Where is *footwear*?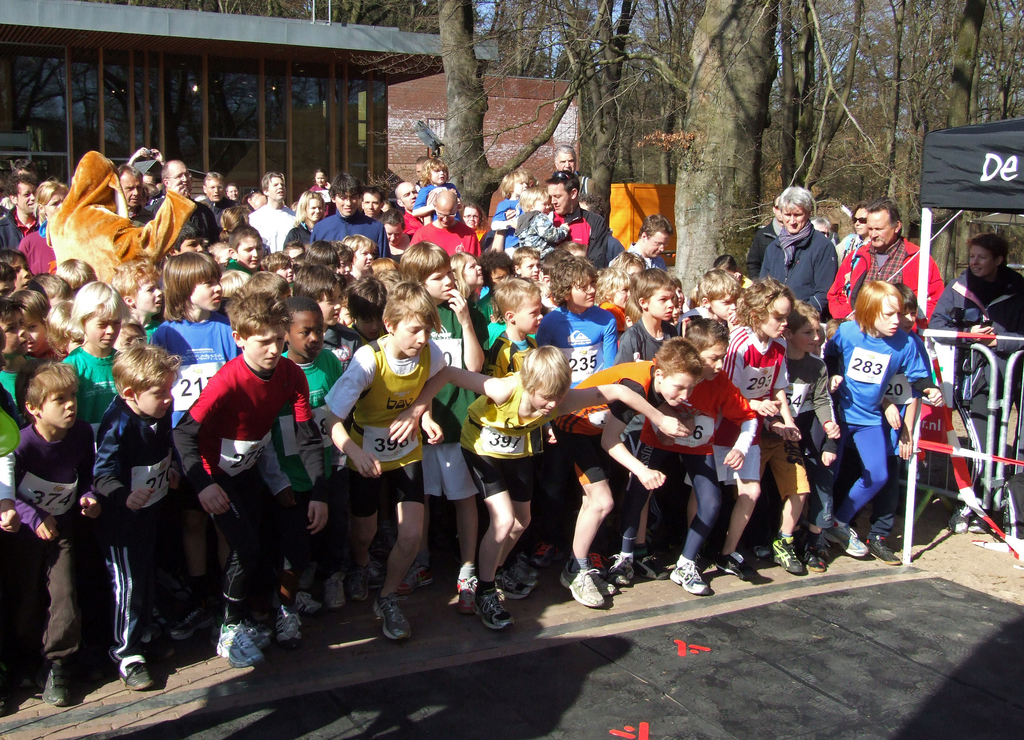
(x1=712, y1=548, x2=756, y2=585).
